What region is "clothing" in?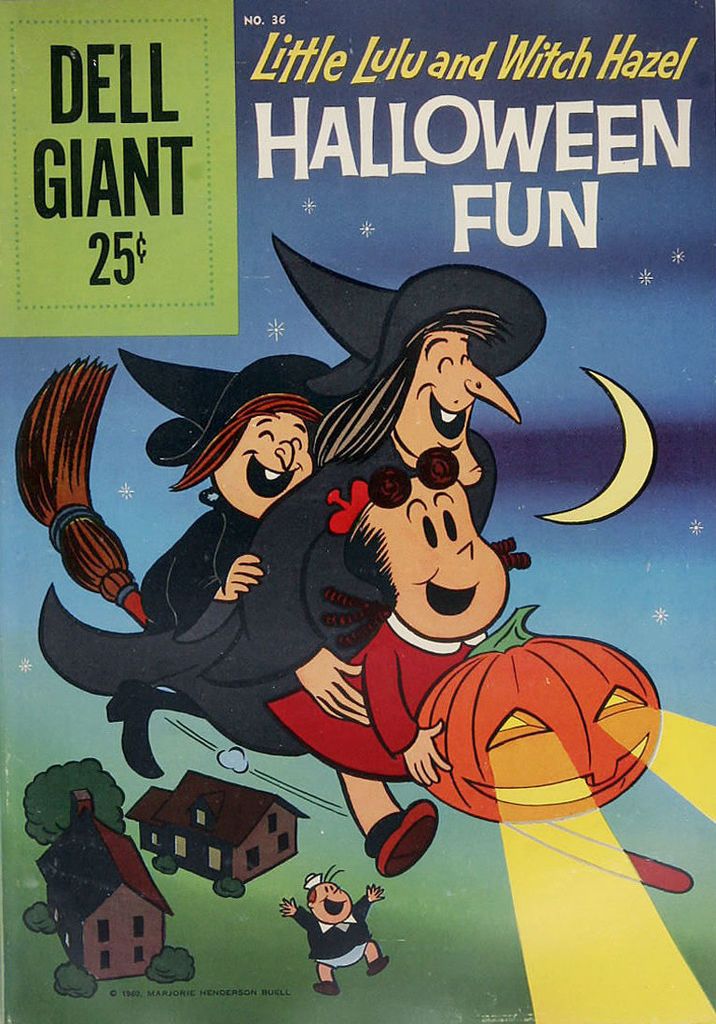
(286, 889, 387, 995).
